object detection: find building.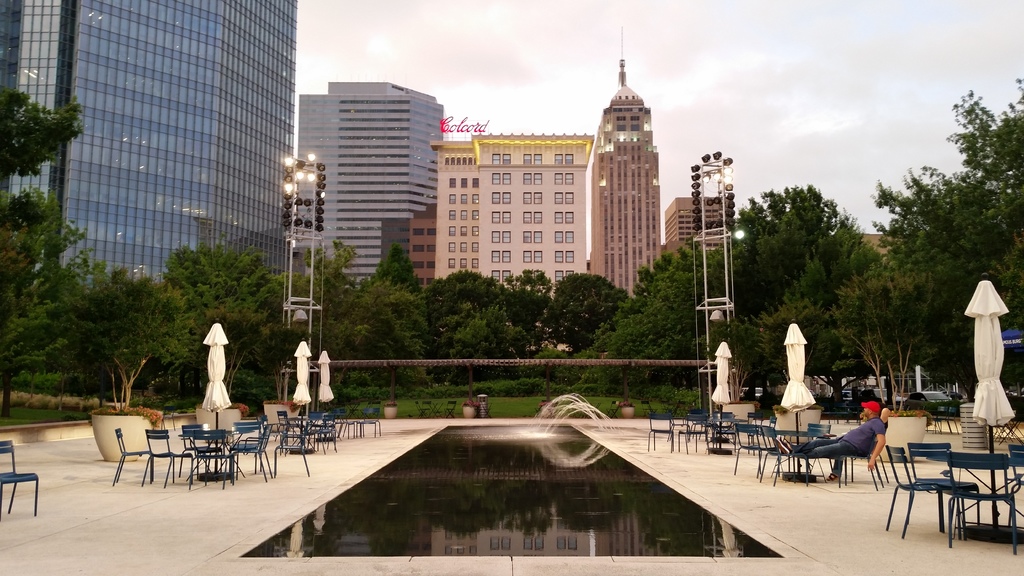
(380,209,442,300).
